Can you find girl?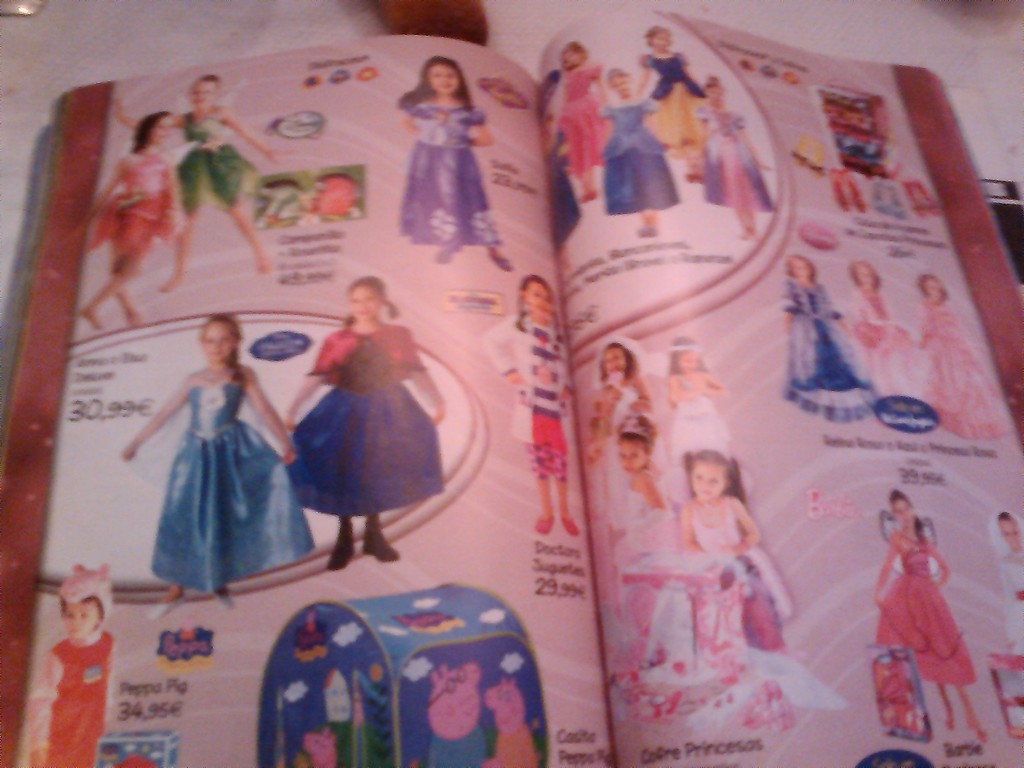
Yes, bounding box: (399, 61, 509, 264).
